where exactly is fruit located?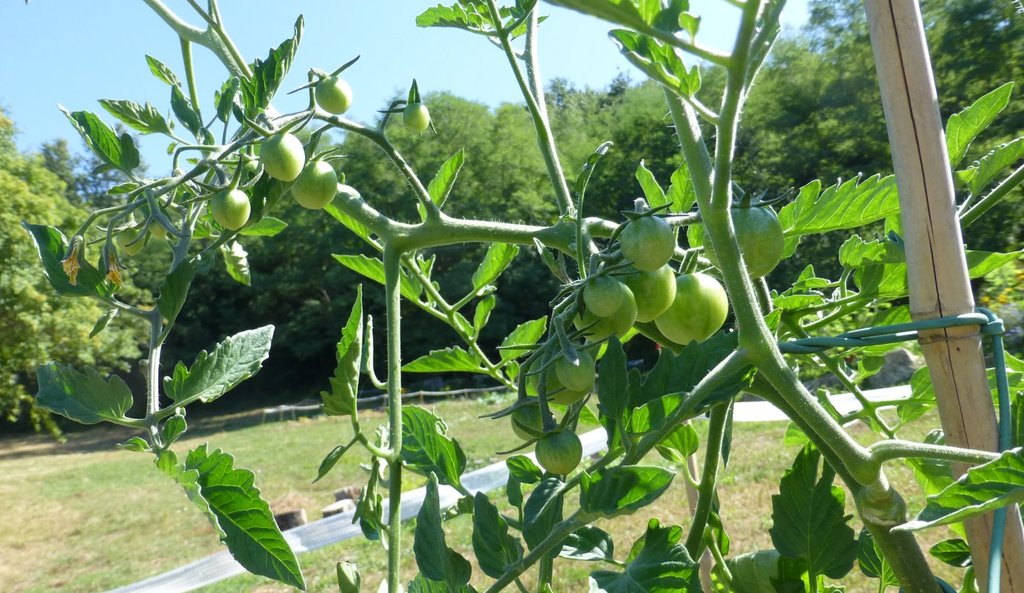
Its bounding box is {"left": 110, "top": 226, "right": 148, "bottom": 257}.
